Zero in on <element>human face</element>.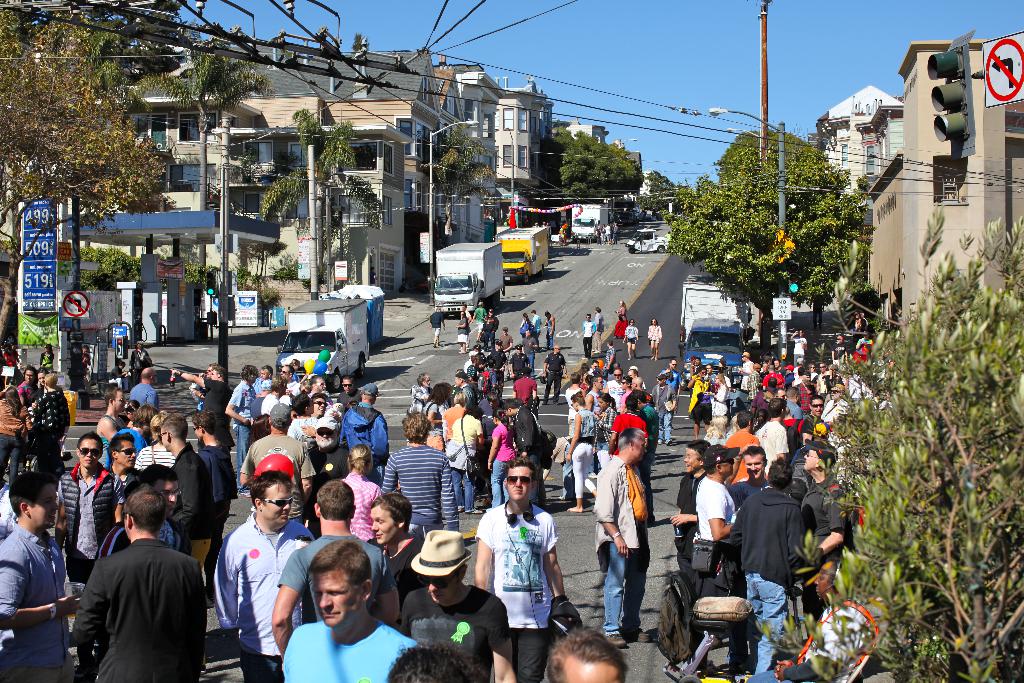
Zeroed in: box=[522, 329, 529, 339].
